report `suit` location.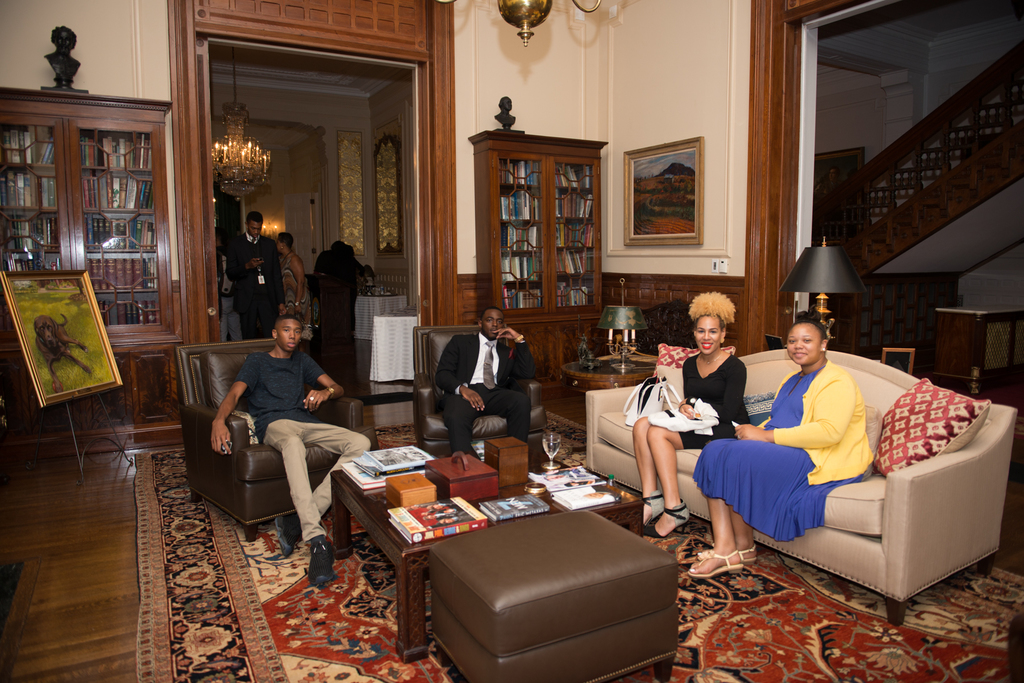
Report: bbox=[224, 230, 283, 339].
